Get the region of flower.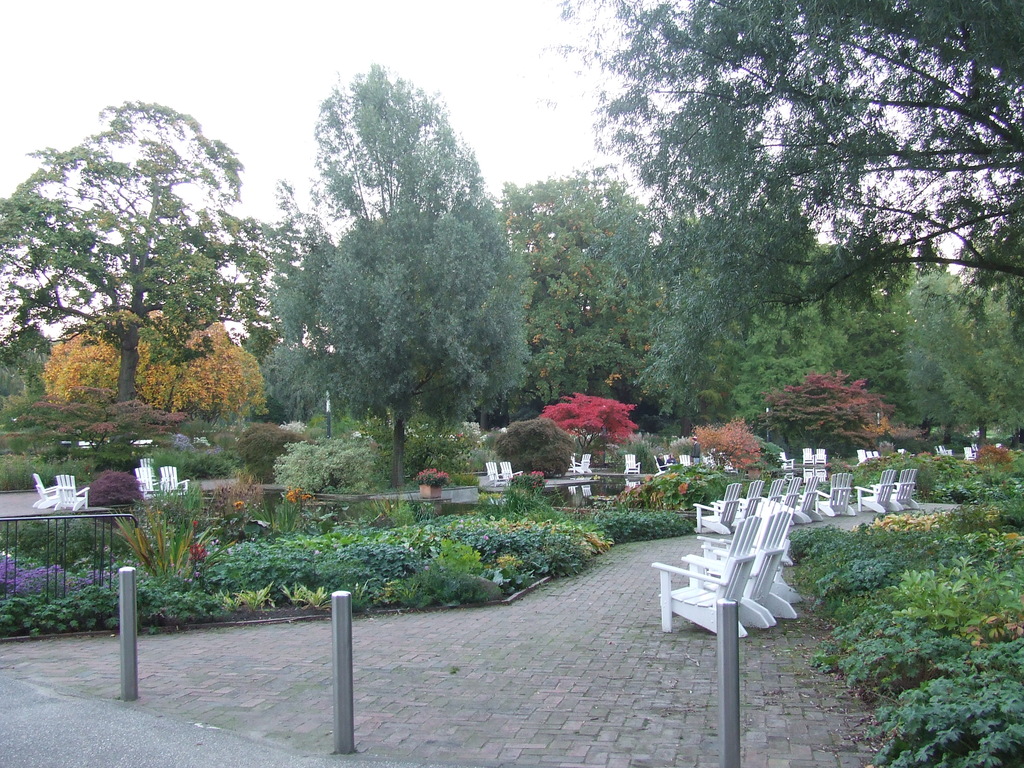
box(192, 516, 204, 531).
